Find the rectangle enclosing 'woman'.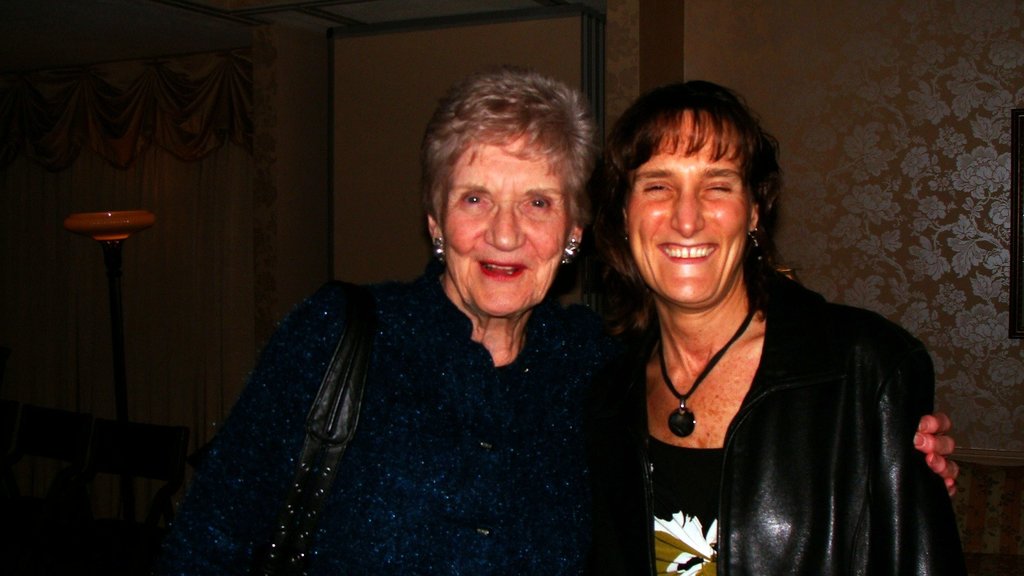
[588, 81, 964, 575].
